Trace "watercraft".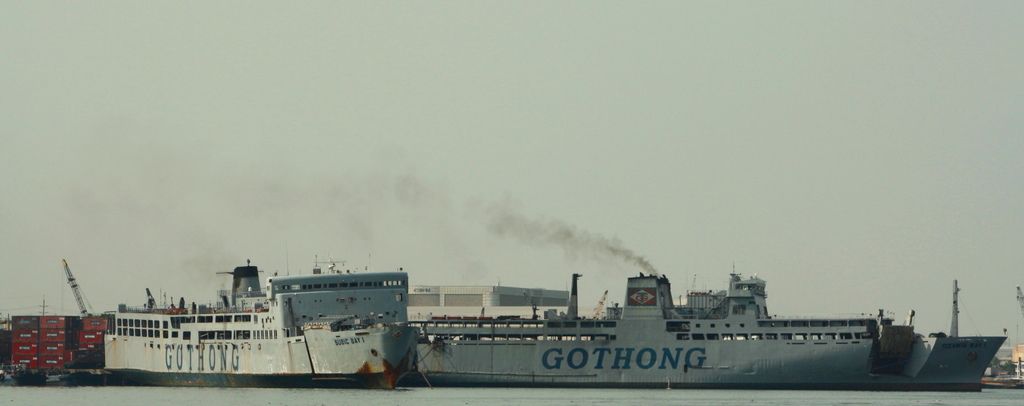
Traced to Rect(408, 270, 874, 392).
